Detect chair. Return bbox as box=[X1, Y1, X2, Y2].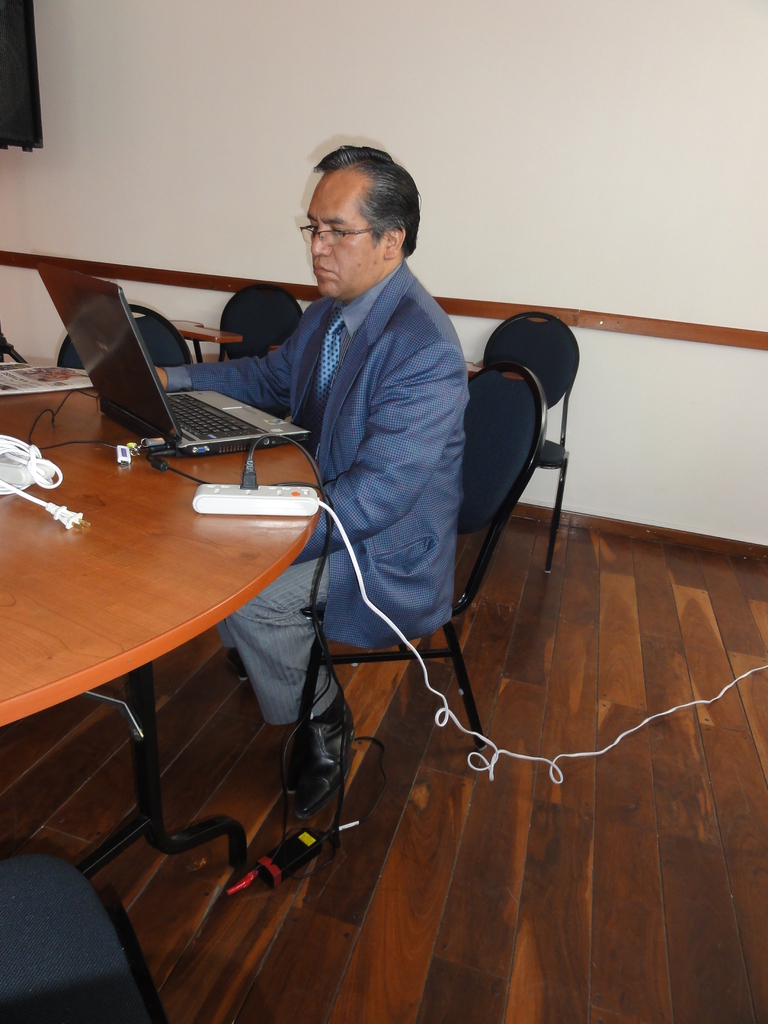
box=[224, 358, 556, 862].
